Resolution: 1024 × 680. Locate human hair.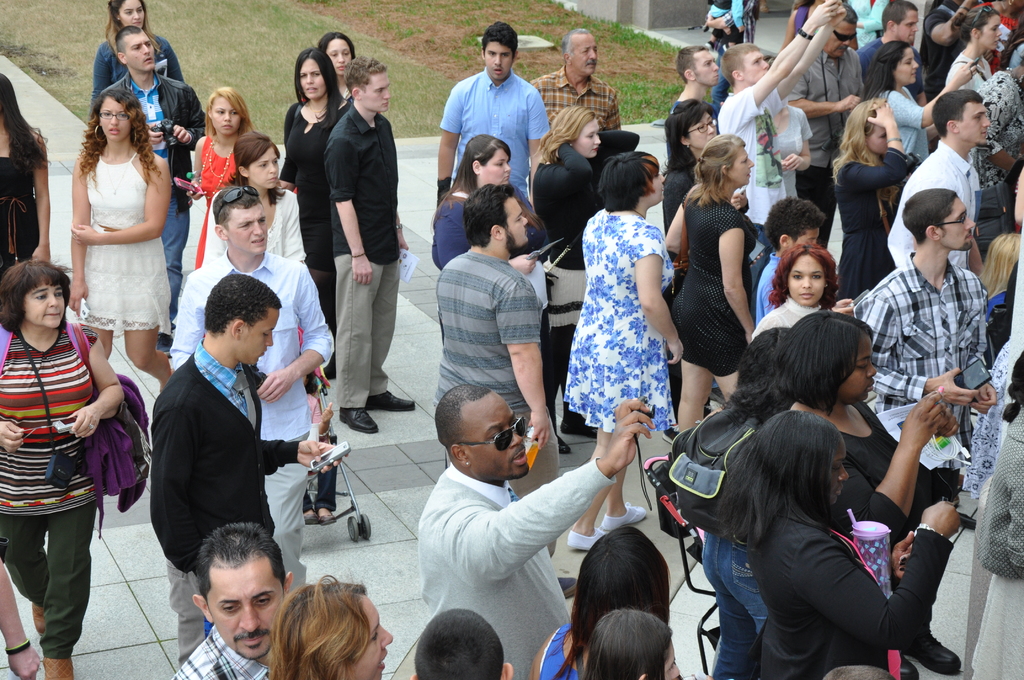
x1=686 y1=132 x2=748 y2=211.
